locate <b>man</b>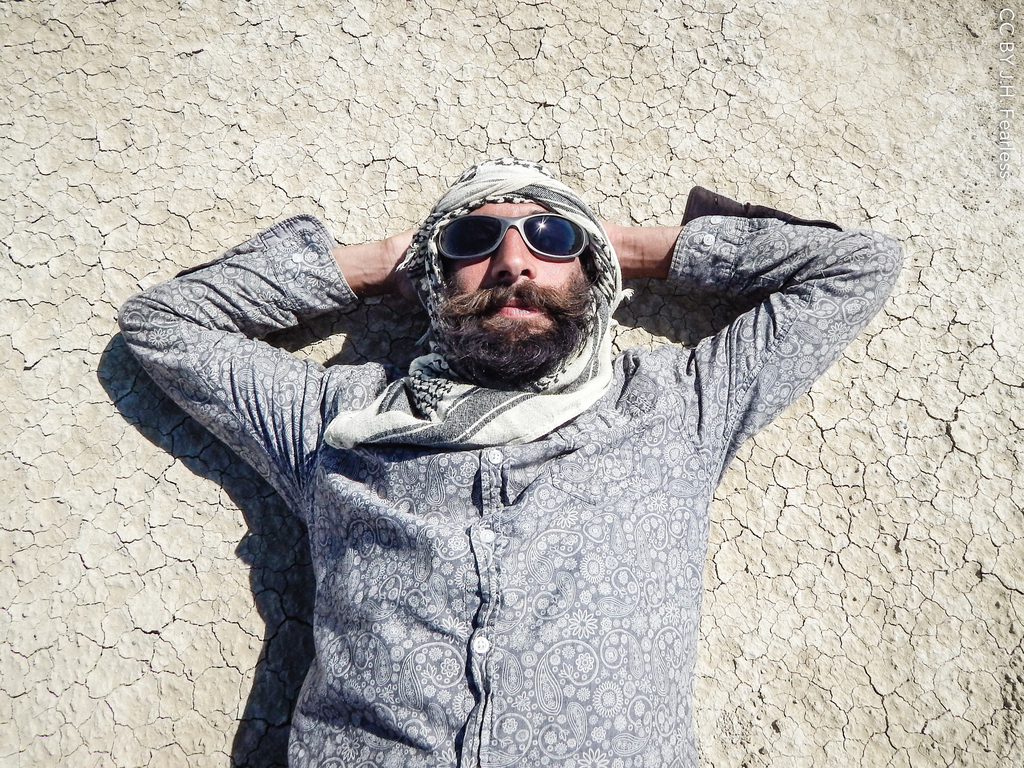
x1=115, y1=148, x2=905, y2=767
